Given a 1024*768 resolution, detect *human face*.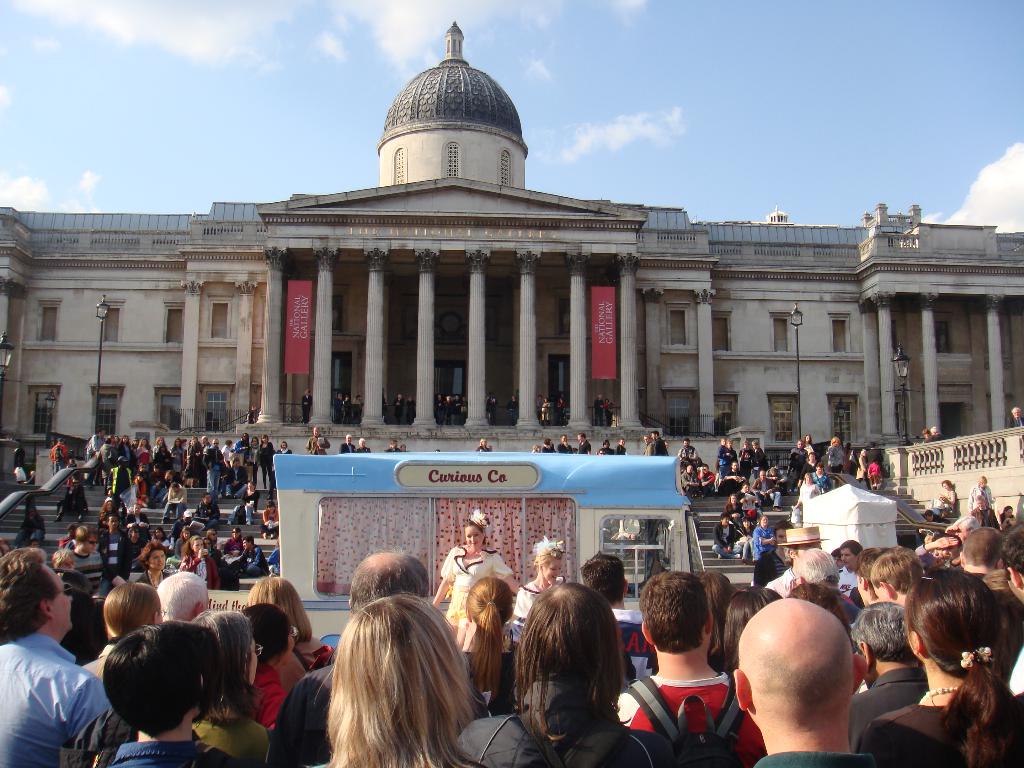
crop(152, 550, 167, 569).
